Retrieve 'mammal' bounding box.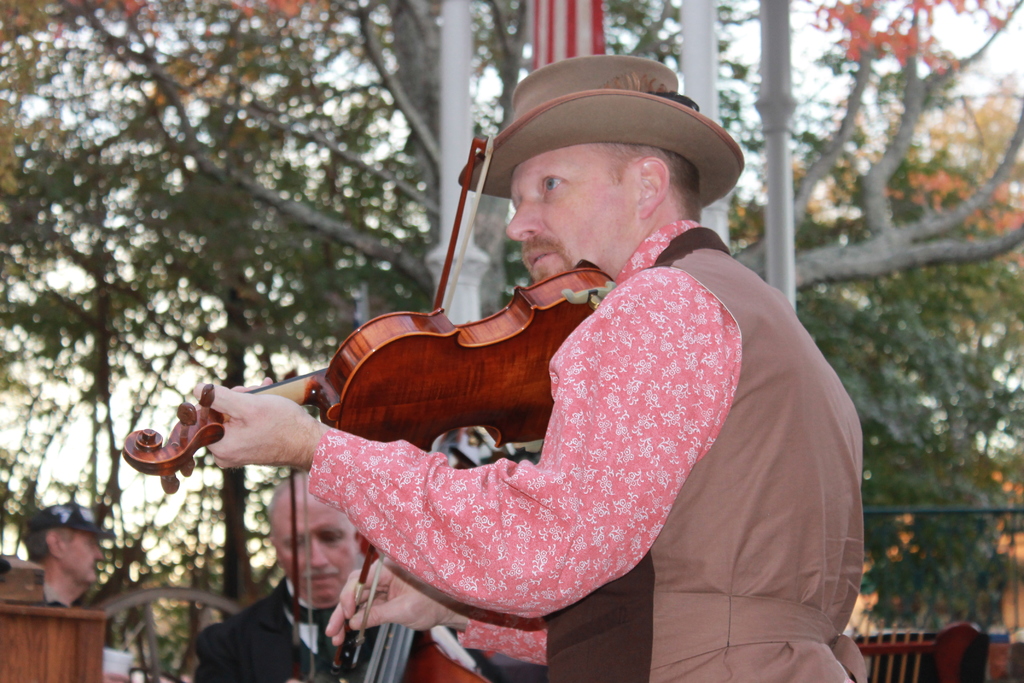
Bounding box: l=184, t=472, r=421, b=682.
